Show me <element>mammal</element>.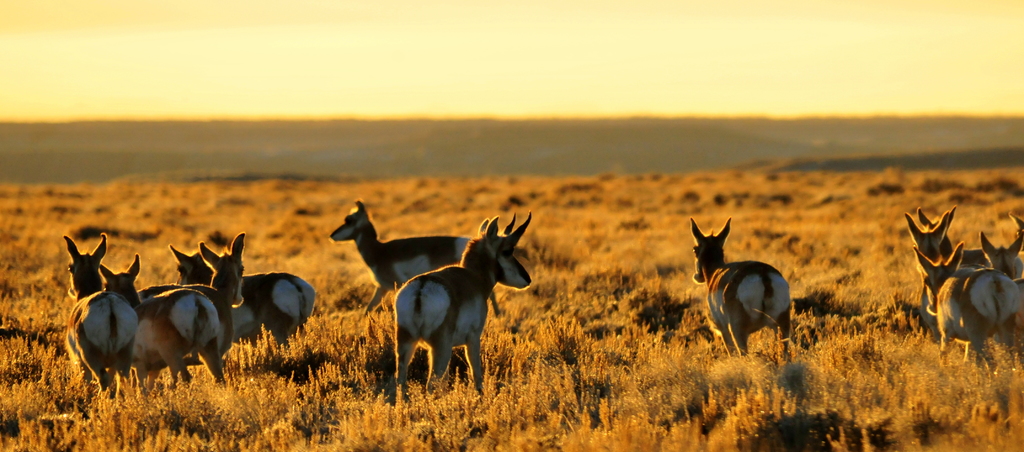
<element>mammal</element> is here: [401, 206, 534, 404].
